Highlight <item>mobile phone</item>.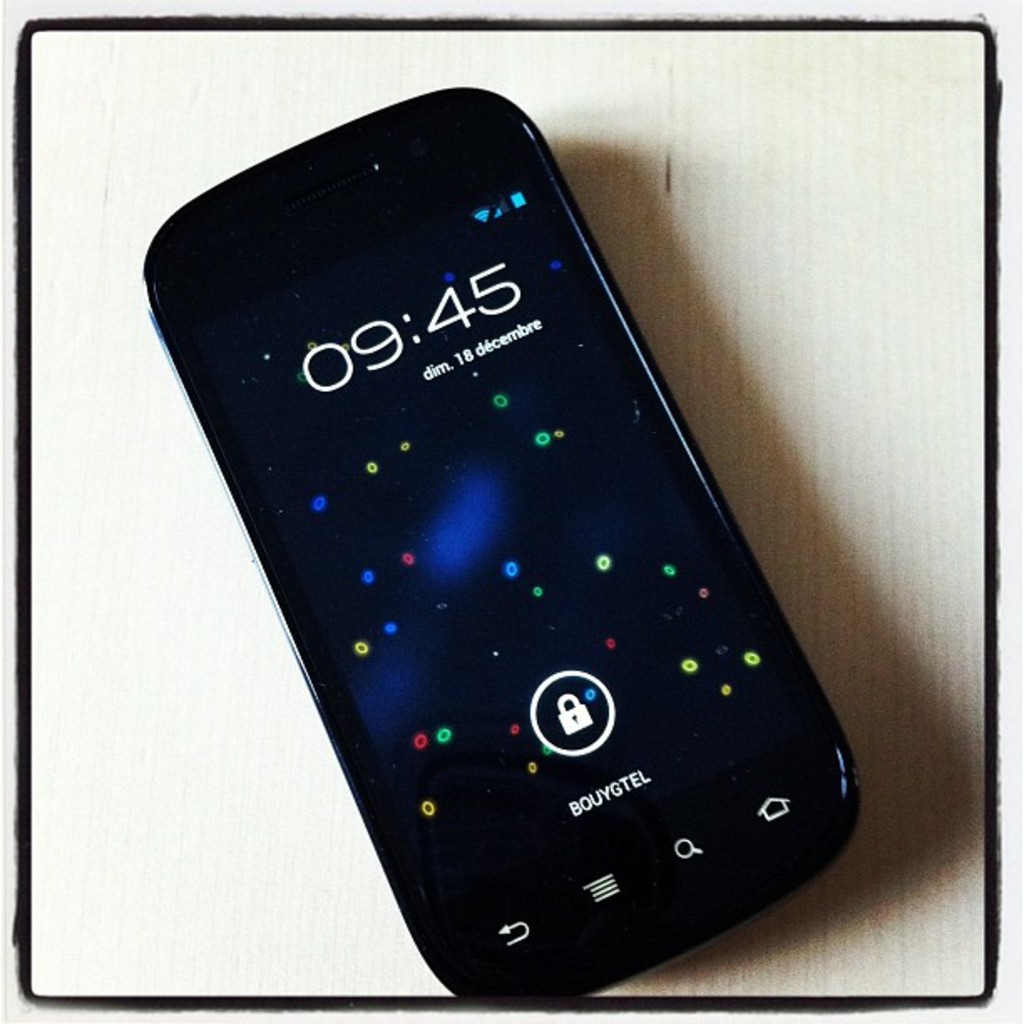
Highlighted region: locate(146, 92, 882, 994).
